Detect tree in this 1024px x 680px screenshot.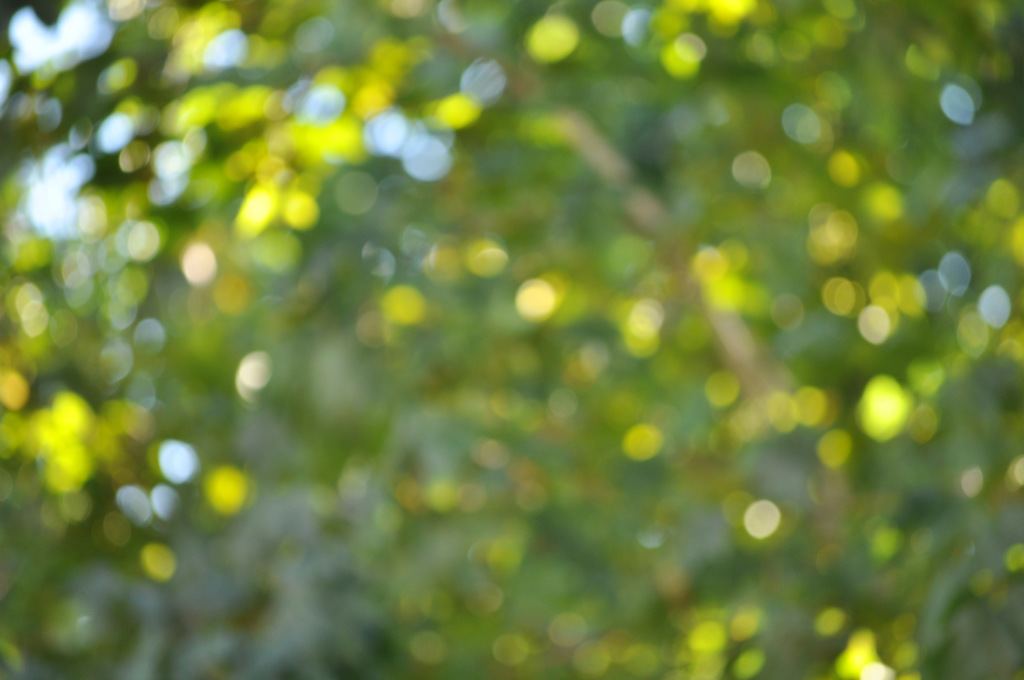
Detection: <bbox>3, 1, 1023, 679</bbox>.
